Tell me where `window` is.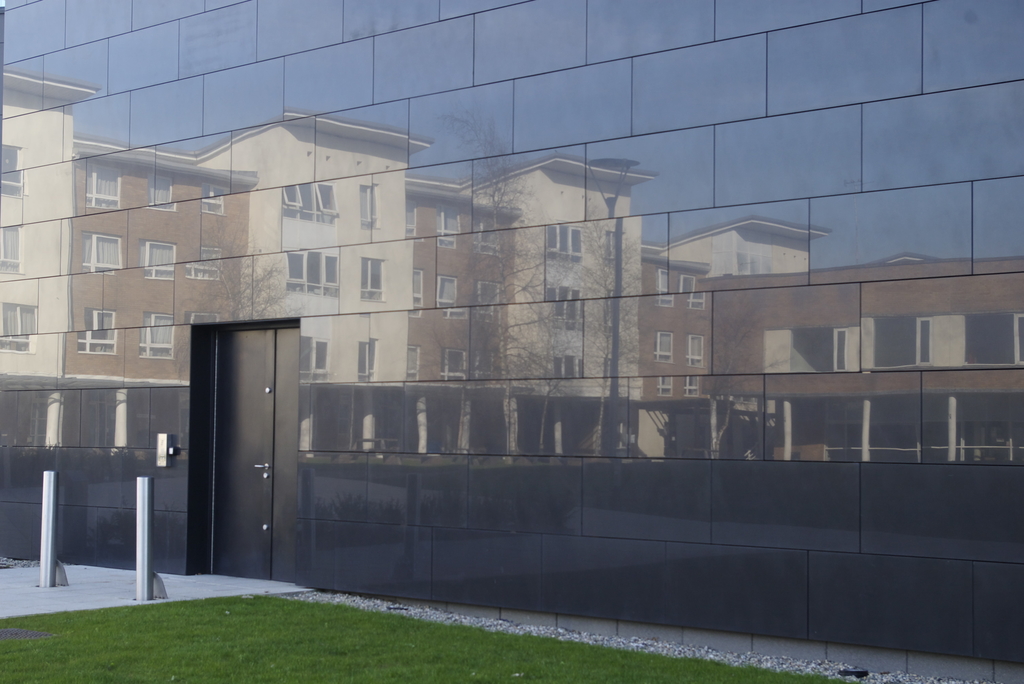
`window` is at {"x1": 950, "y1": 314, "x2": 1023, "y2": 371}.
